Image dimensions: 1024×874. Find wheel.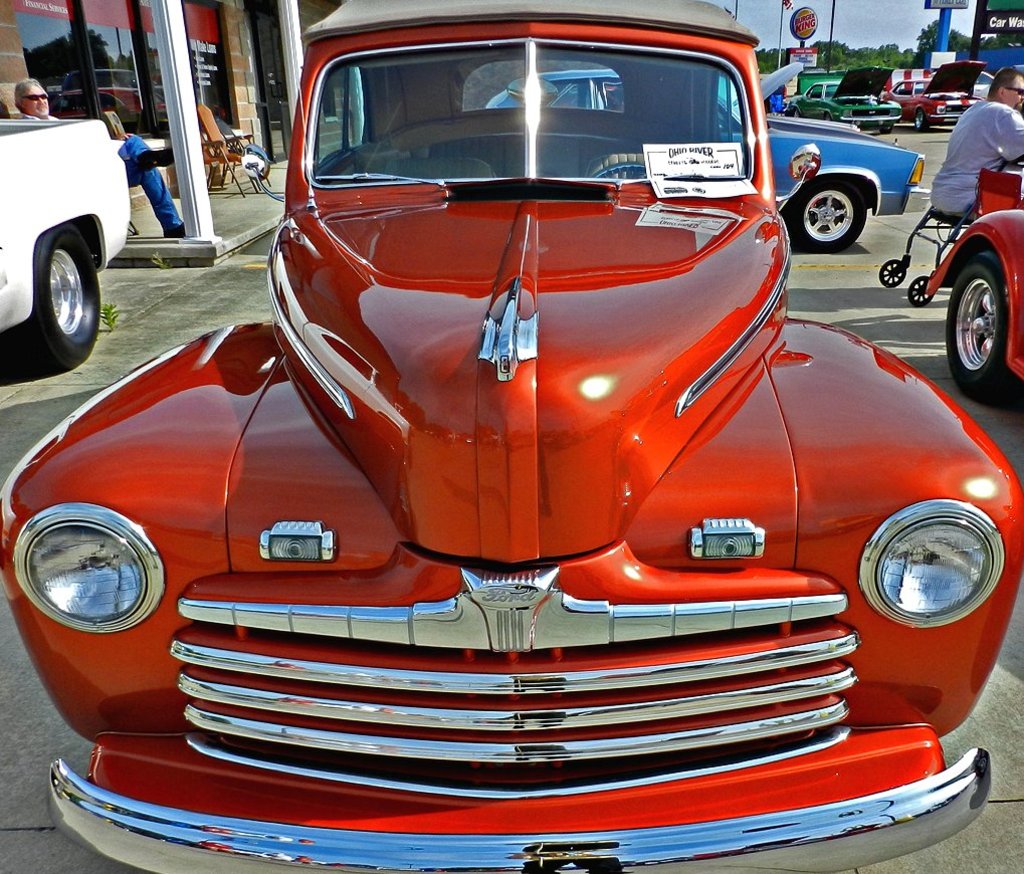
{"x1": 881, "y1": 120, "x2": 893, "y2": 134}.
